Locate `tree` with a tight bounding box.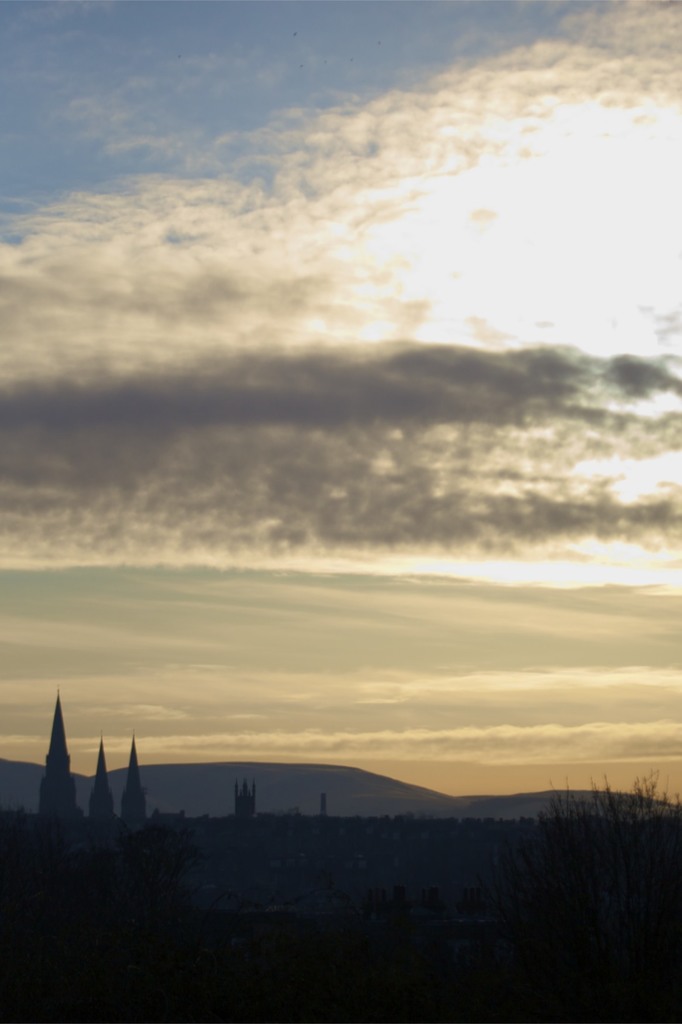
(33, 693, 91, 819).
